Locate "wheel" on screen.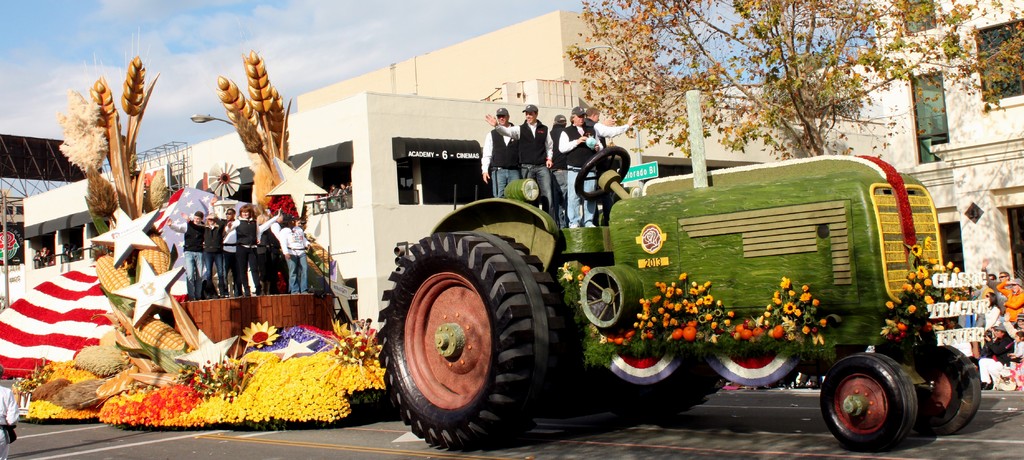
On screen at (left=820, top=351, right=916, bottom=454).
